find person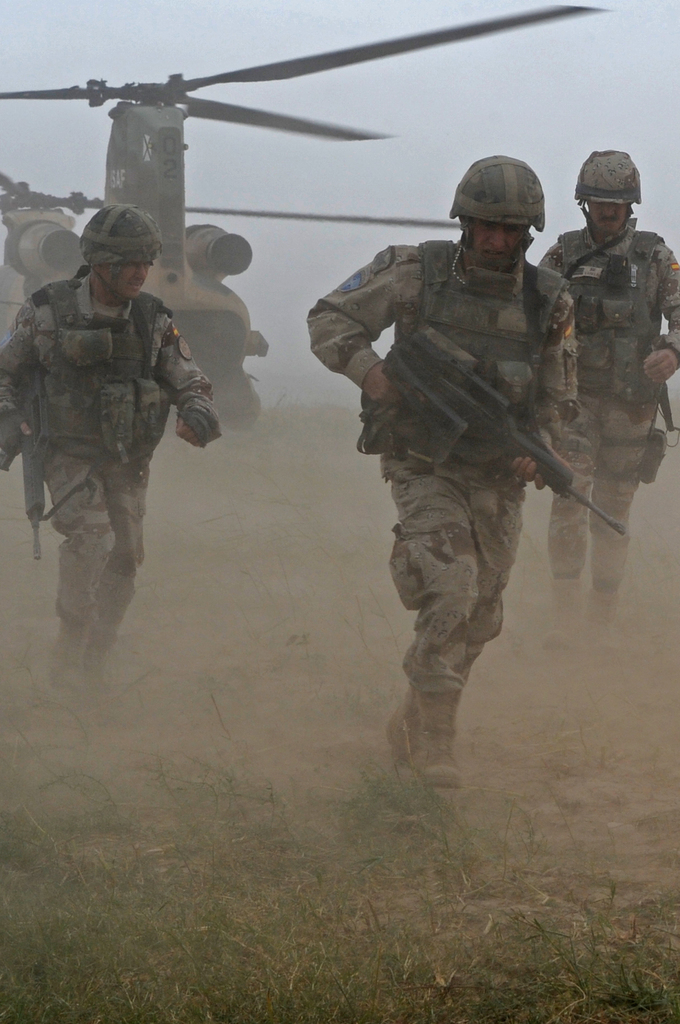
327,125,592,877
